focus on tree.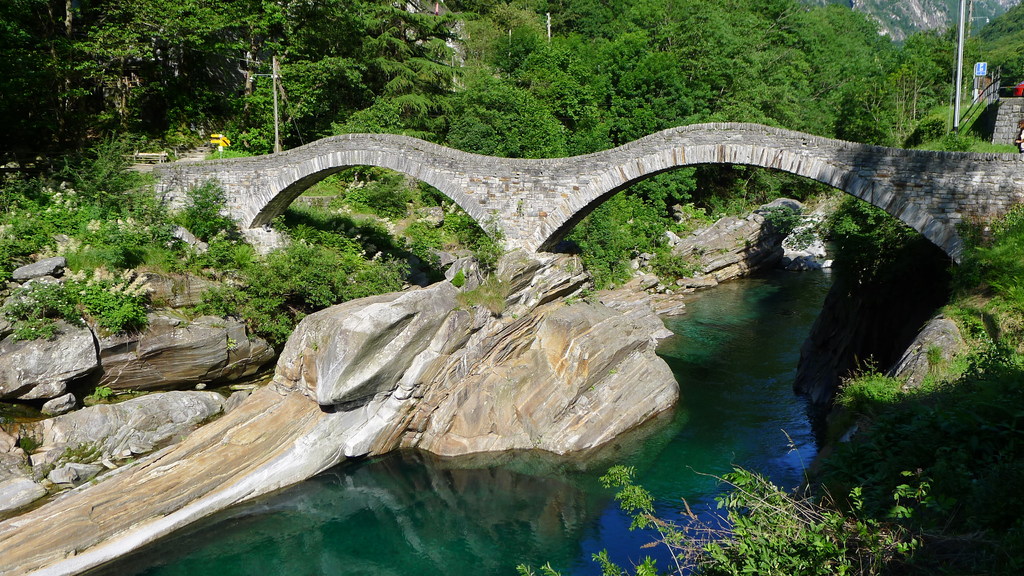
Focused at <region>886, 30, 950, 129</region>.
